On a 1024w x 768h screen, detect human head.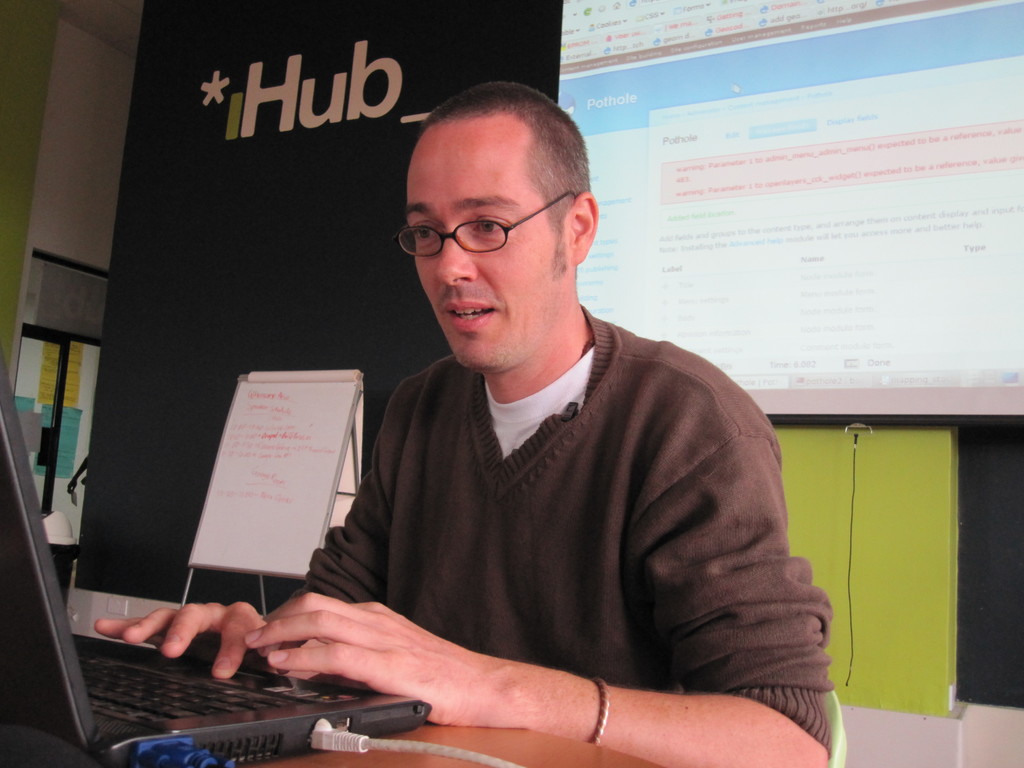
(left=399, top=78, right=599, bottom=374).
